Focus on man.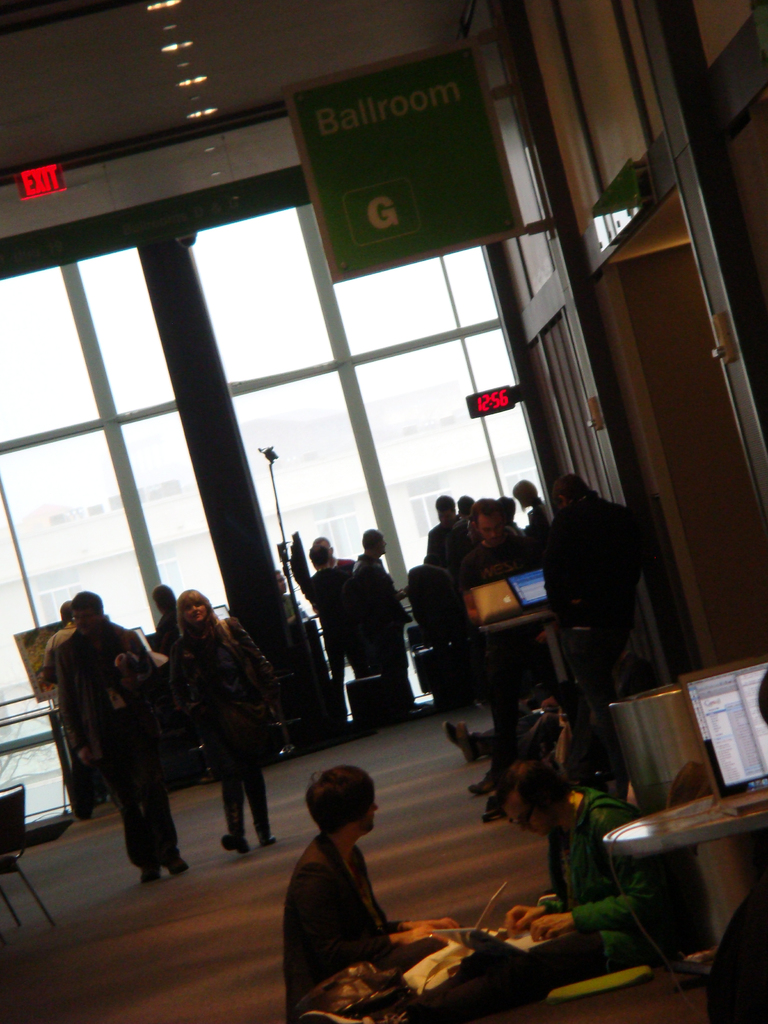
Focused at (460,494,536,774).
